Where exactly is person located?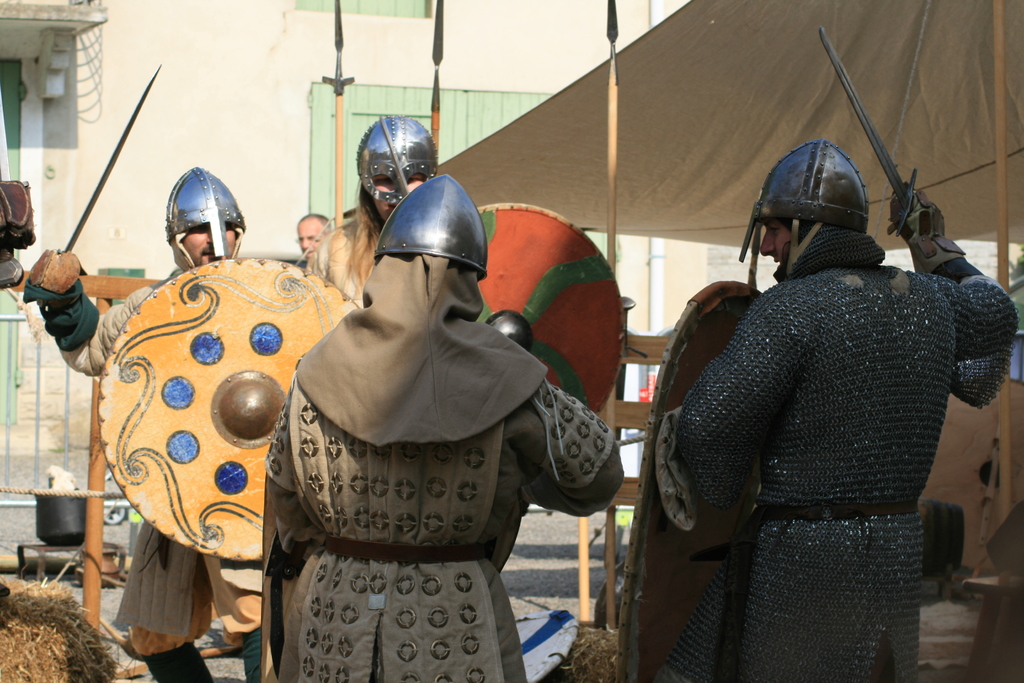
Its bounding box is [x1=305, y1=84, x2=451, y2=320].
